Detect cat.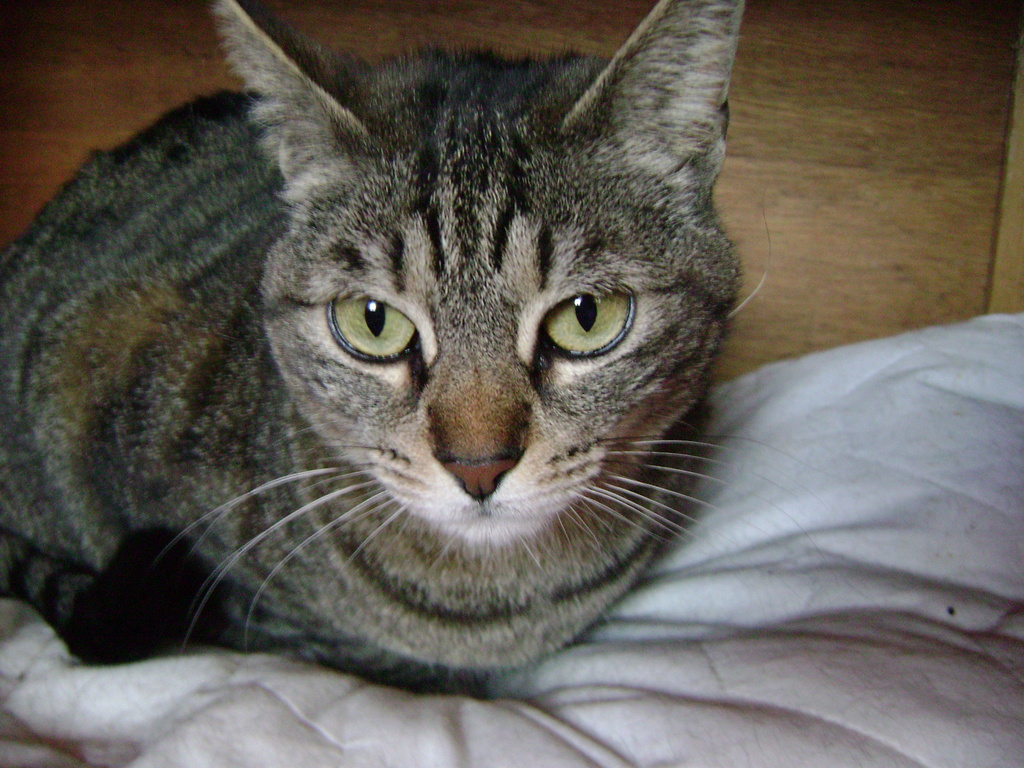
Detected at pyautogui.locateOnScreen(0, 0, 833, 669).
